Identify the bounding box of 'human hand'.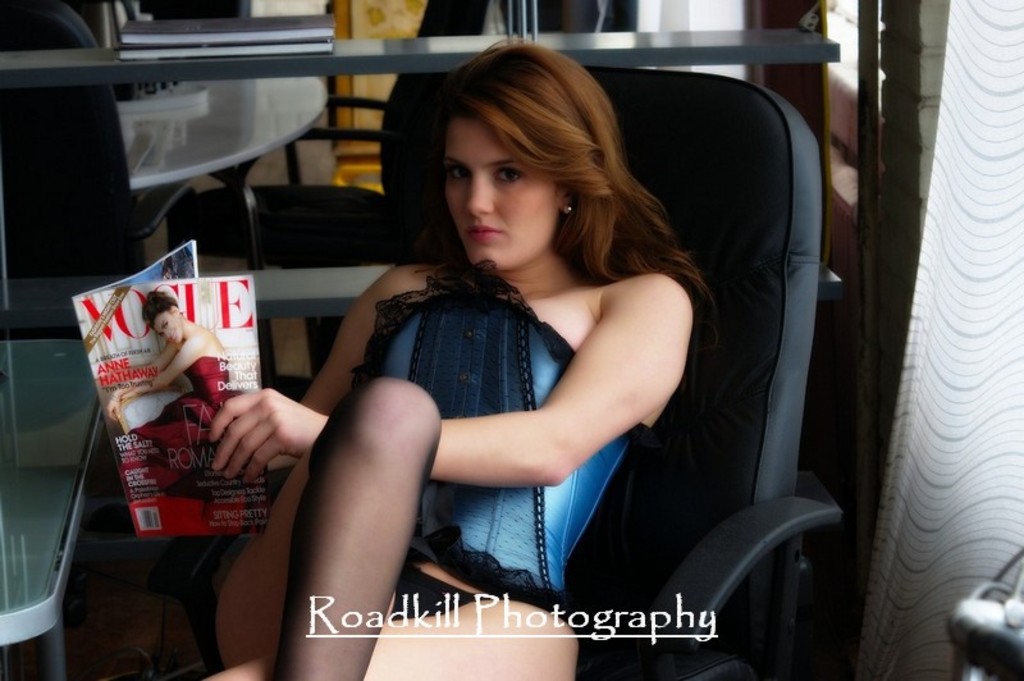
<box>191,381,329,492</box>.
